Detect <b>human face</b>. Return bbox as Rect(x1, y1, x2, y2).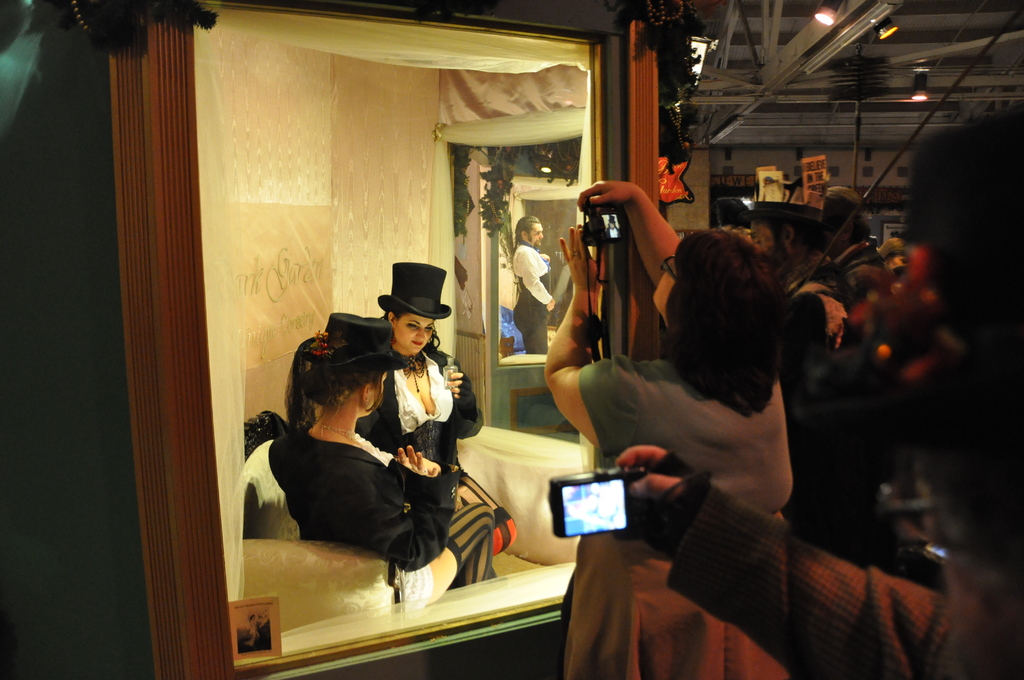
Rect(824, 231, 844, 259).
